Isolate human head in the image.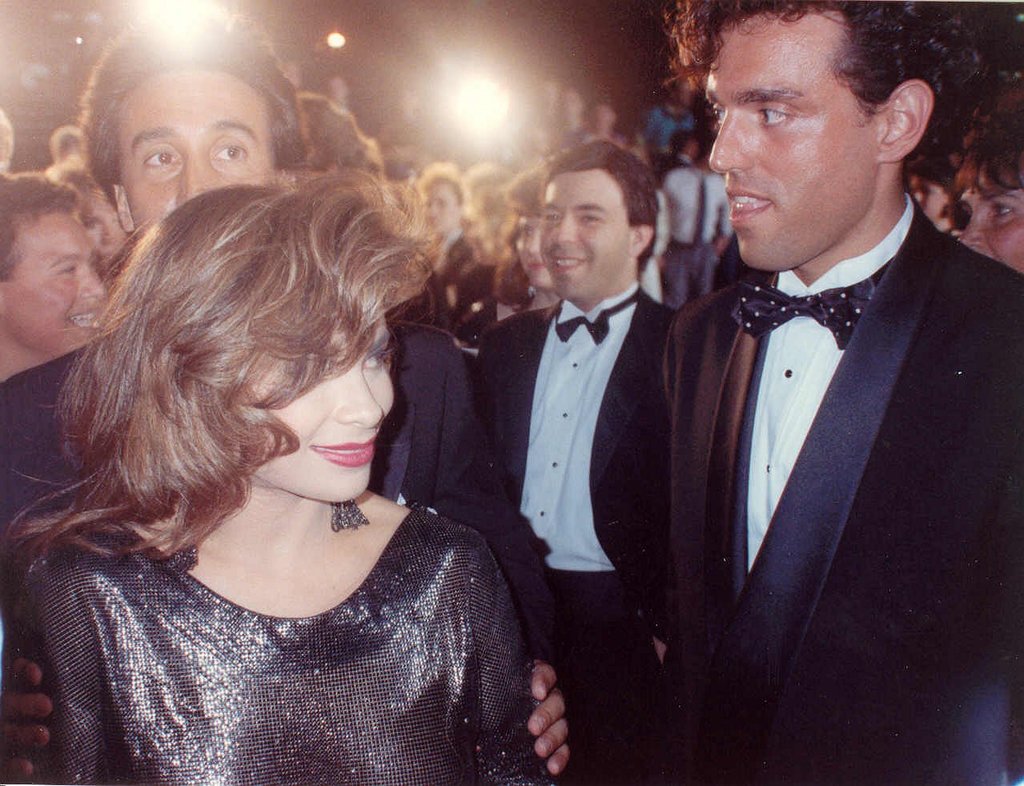
Isolated region: [left=504, top=166, right=556, bottom=287].
